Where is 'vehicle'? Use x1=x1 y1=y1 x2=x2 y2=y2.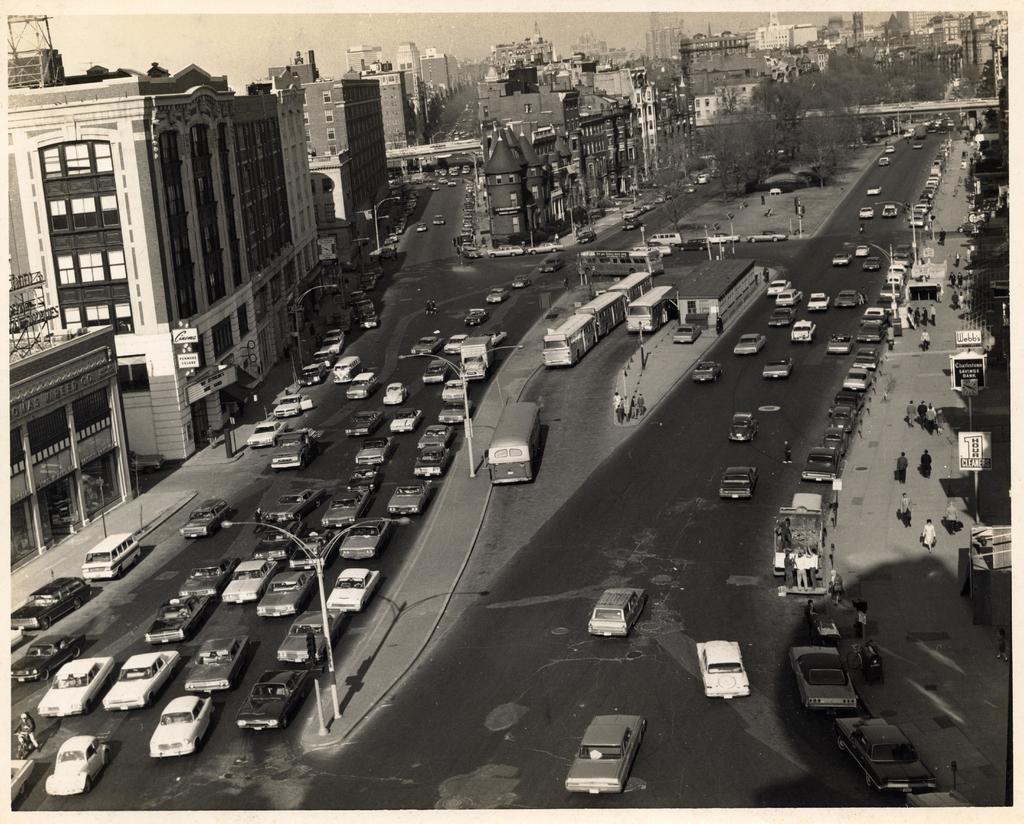
x1=11 y1=730 x2=33 y2=759.
